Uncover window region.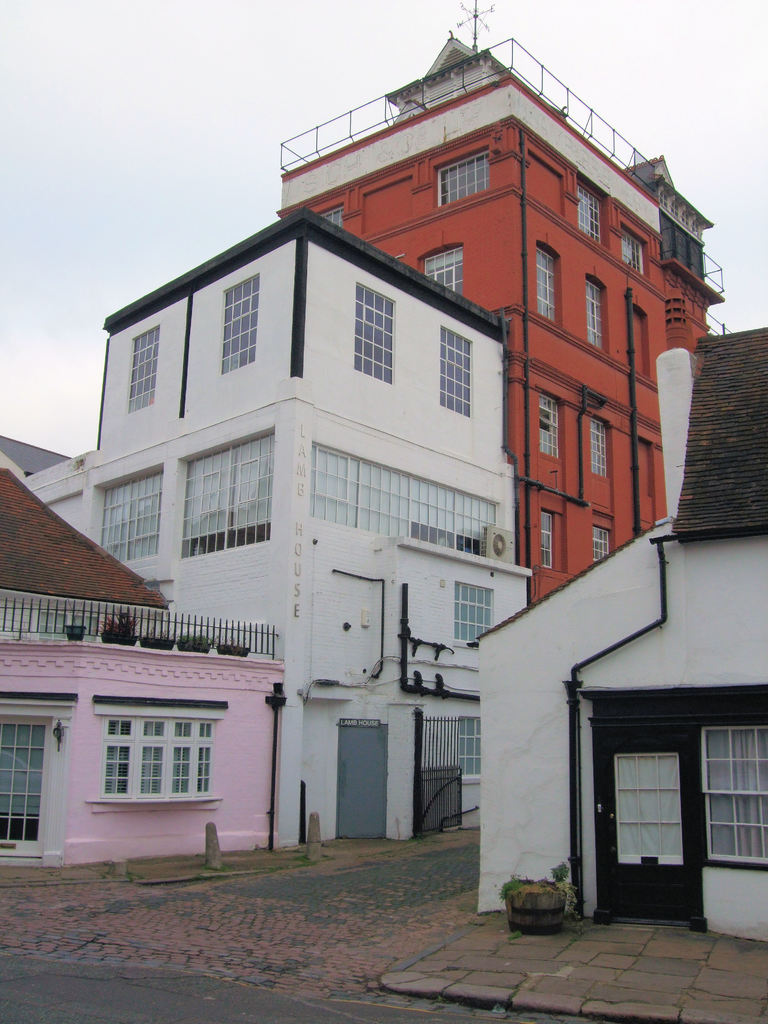
Uncovered: Rect(577, 175, 607, 240).
